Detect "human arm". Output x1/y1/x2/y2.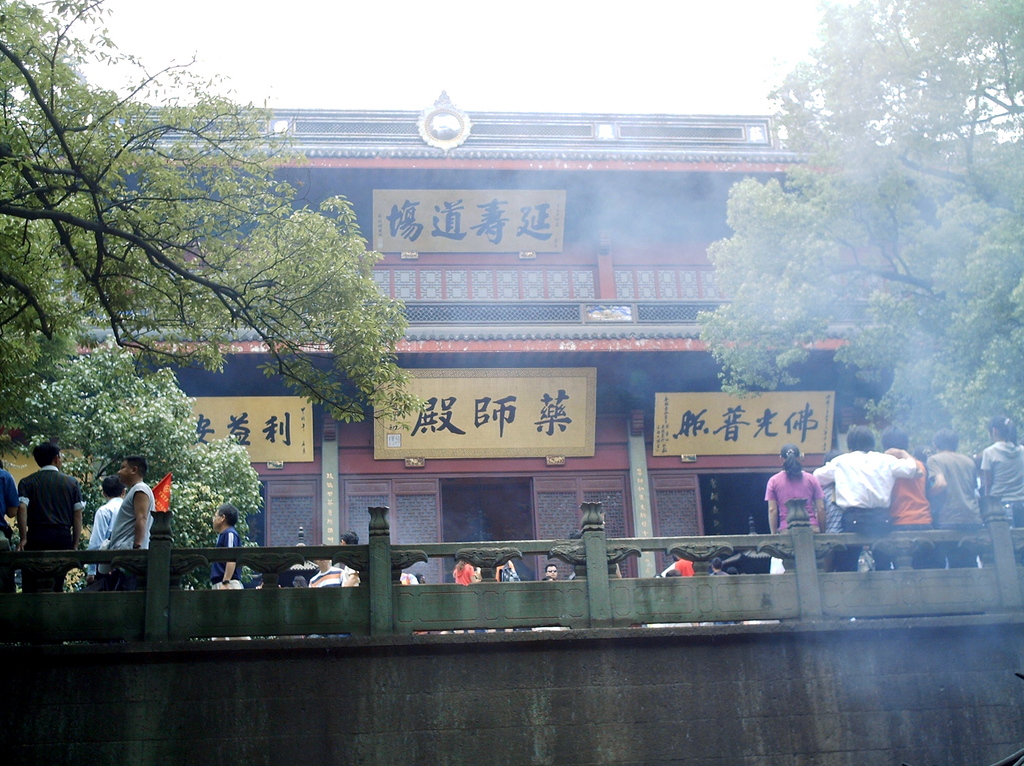
227/528/240/590.
